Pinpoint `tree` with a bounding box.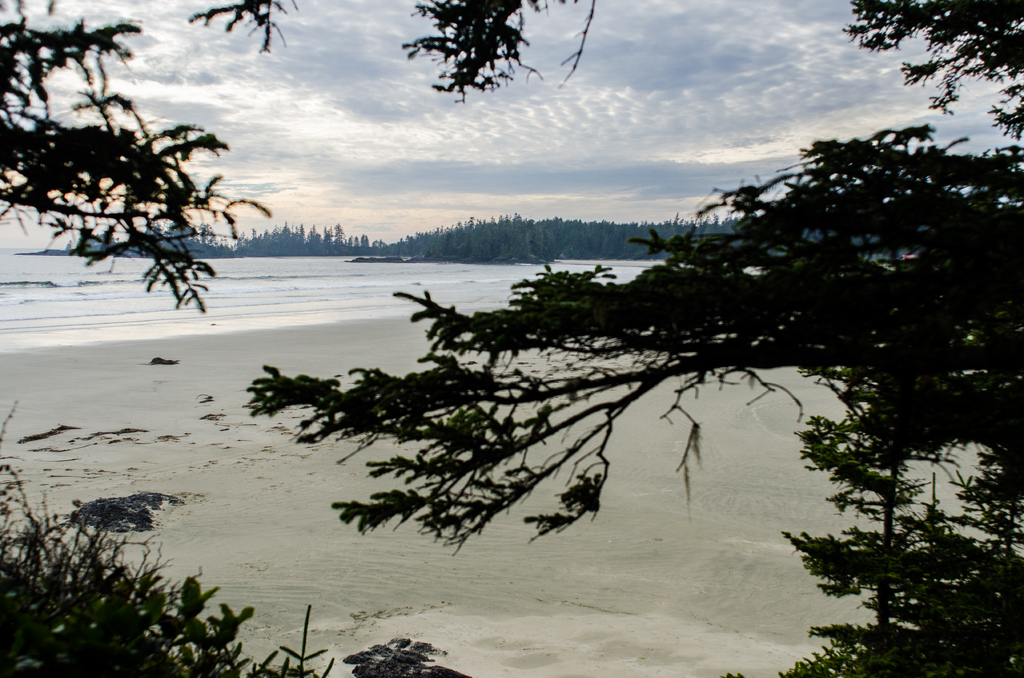
(0,19,259,312).
